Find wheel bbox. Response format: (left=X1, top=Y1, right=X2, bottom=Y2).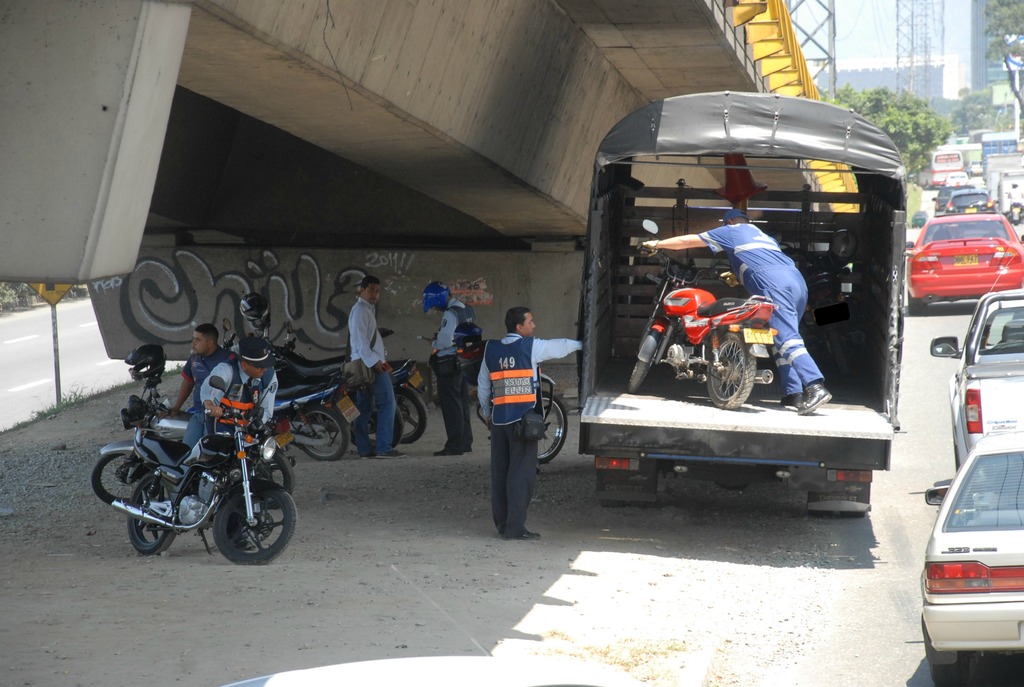
(left=631, top=500, right=657, bottom=507).
